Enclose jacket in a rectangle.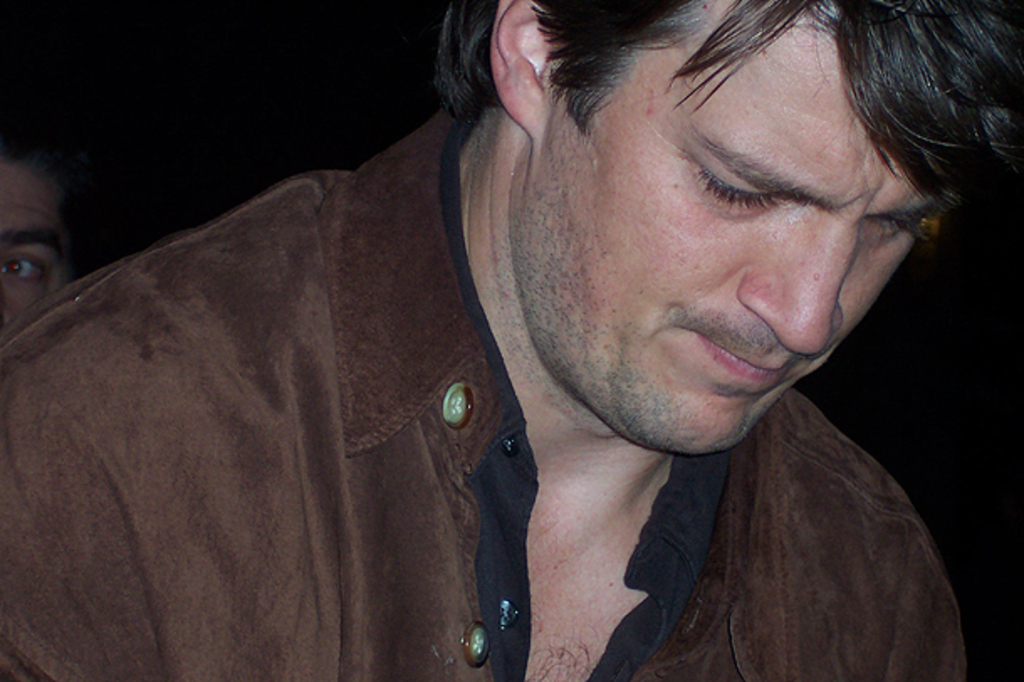
0/109/970/680.
